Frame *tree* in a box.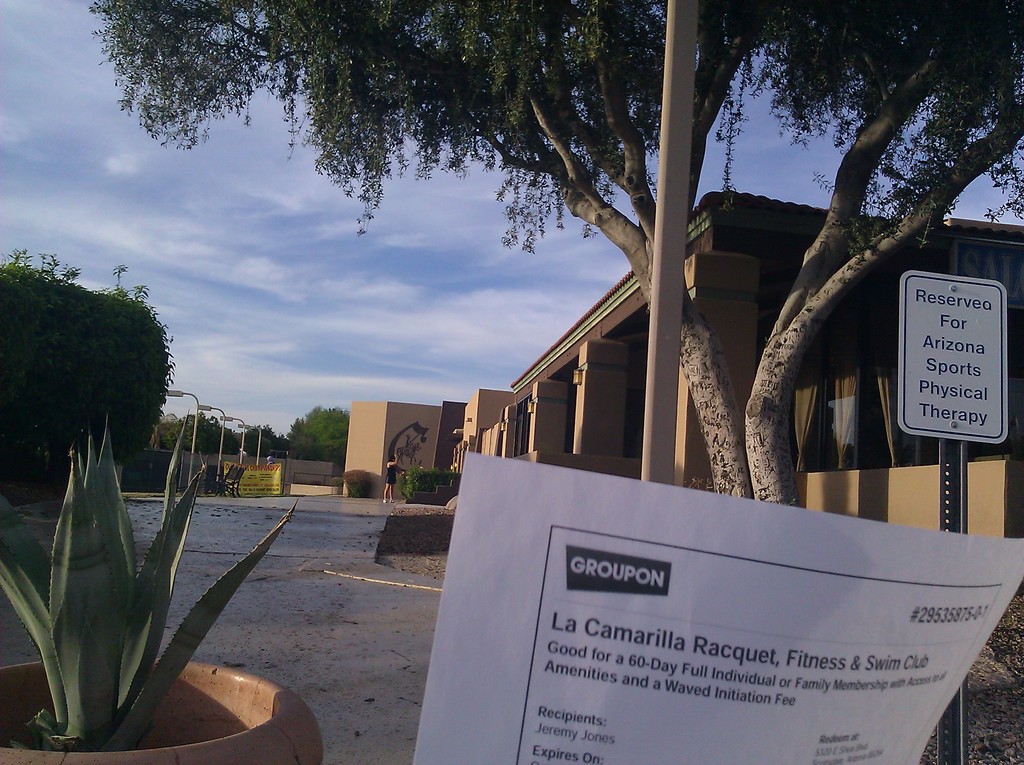
region(170, 423, 253, 447).
